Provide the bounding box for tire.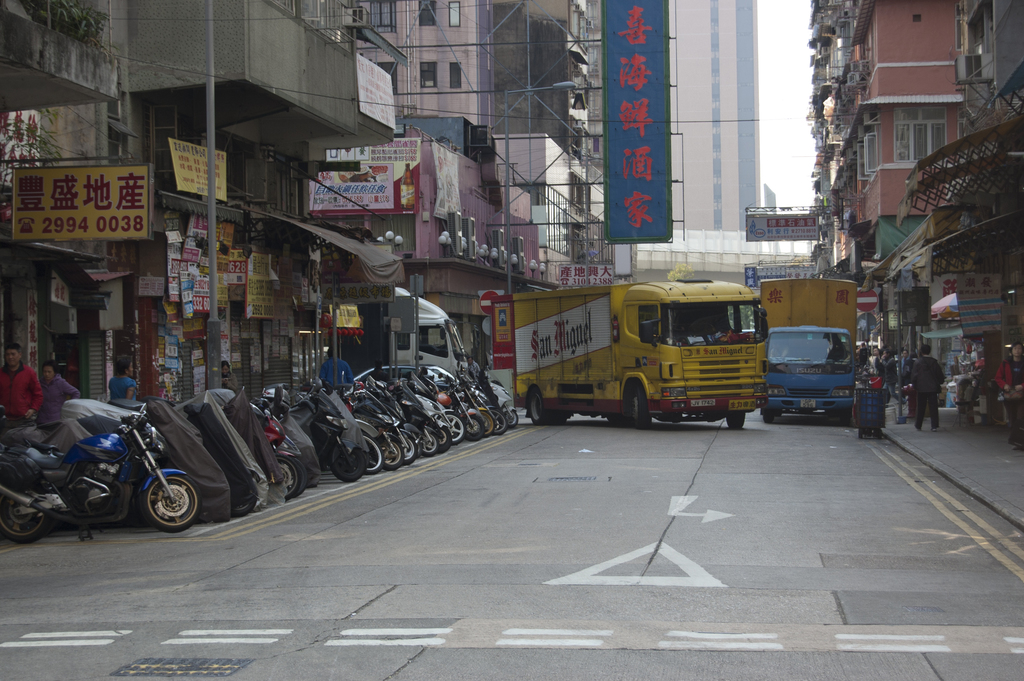
(left=228, top=479, right=259, bottom=518).
